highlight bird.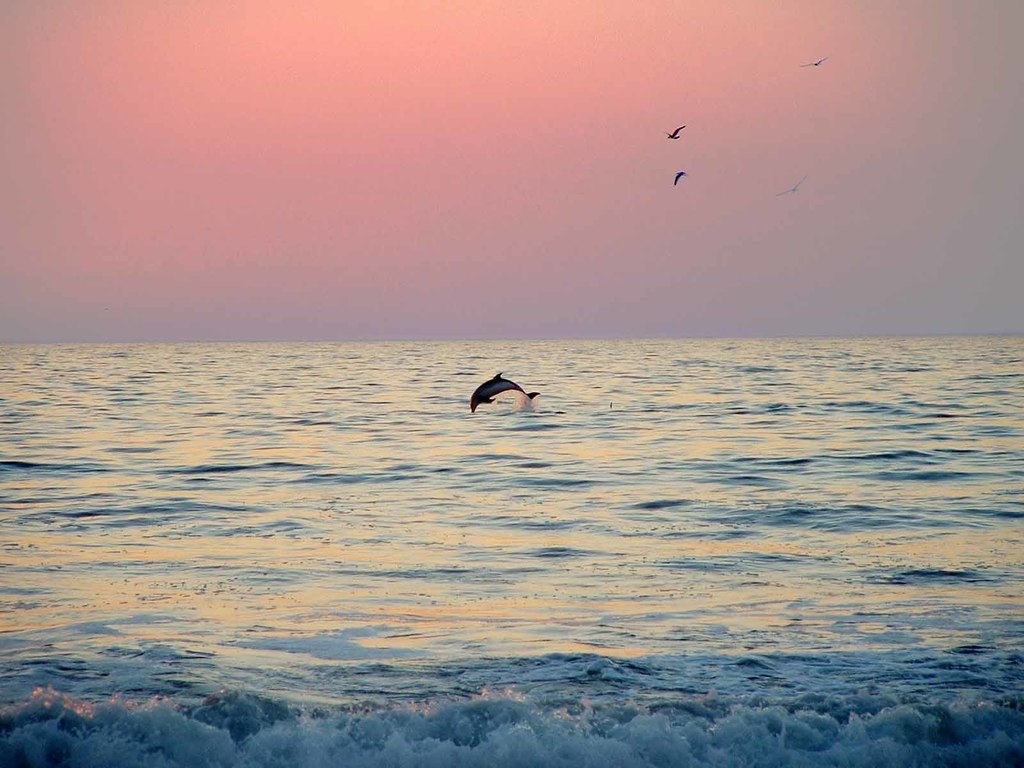
Highlighted region: 797:57:830:68.
